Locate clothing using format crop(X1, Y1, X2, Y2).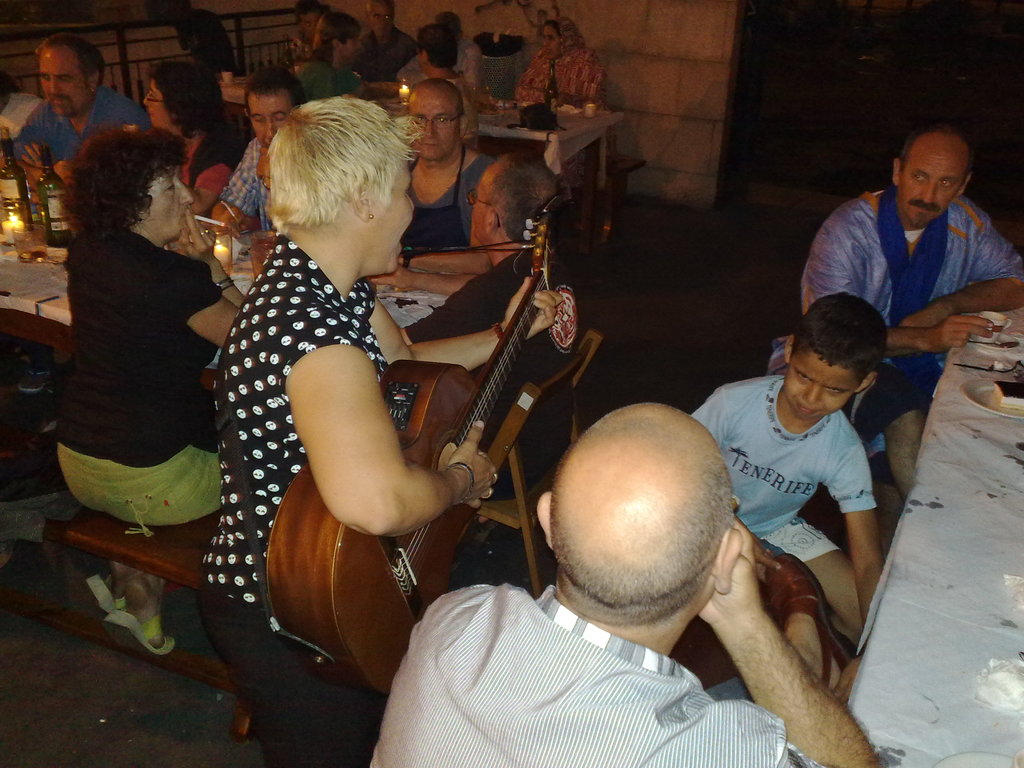
crop(364, 573, 828, 767).
